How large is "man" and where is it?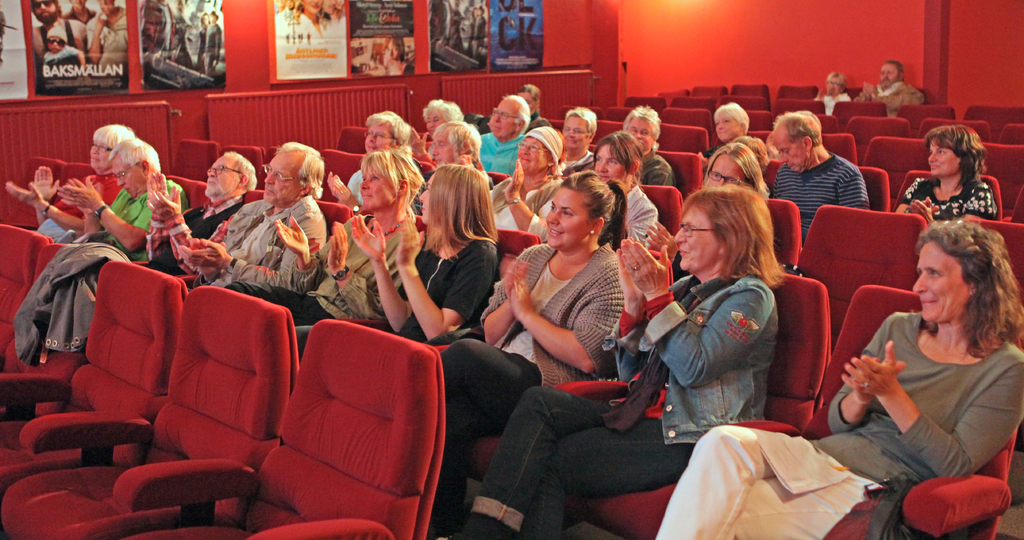
Bounding box: (x1=136, y1=152, x2=259, y2=273).
